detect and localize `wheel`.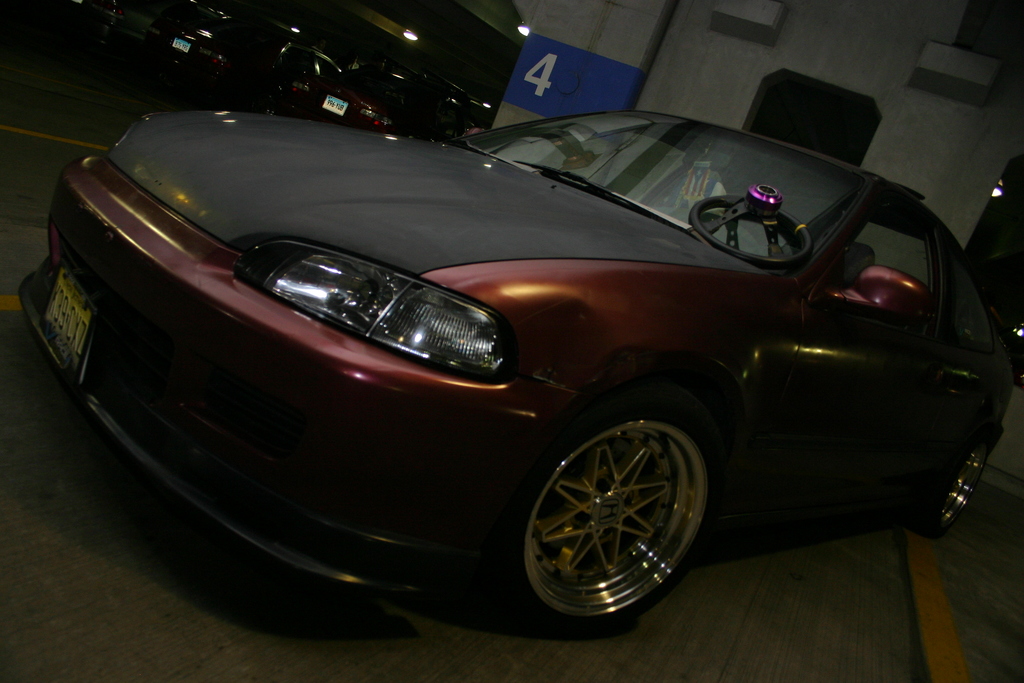
Localized at 913 436 986 543.
